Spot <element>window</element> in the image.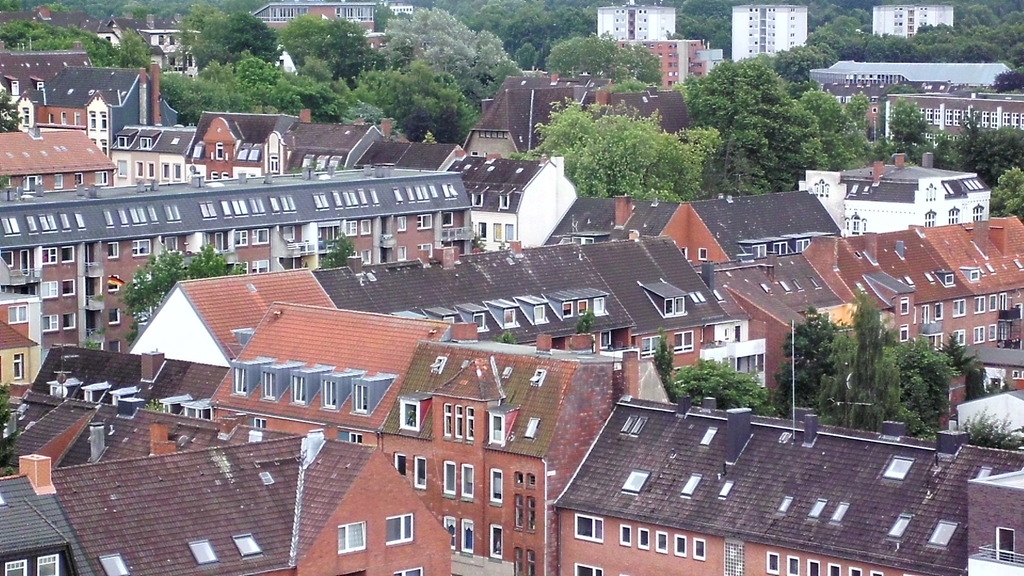
<element>window</element> found at 99,553,133,575.
